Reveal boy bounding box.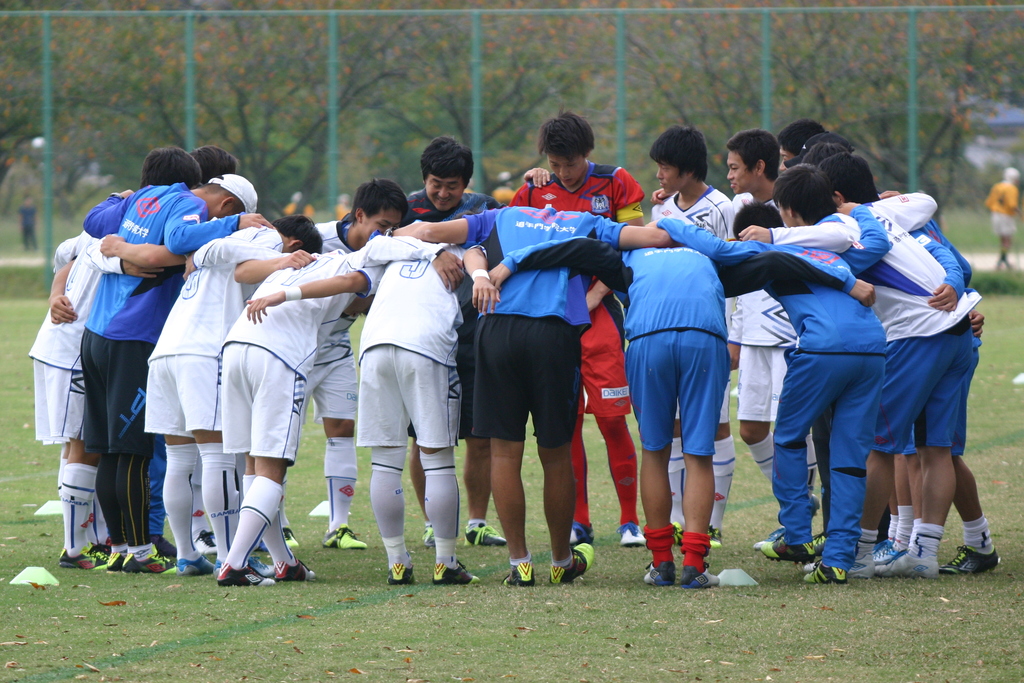
Revealed: box=[778, 119, 817, 171].
